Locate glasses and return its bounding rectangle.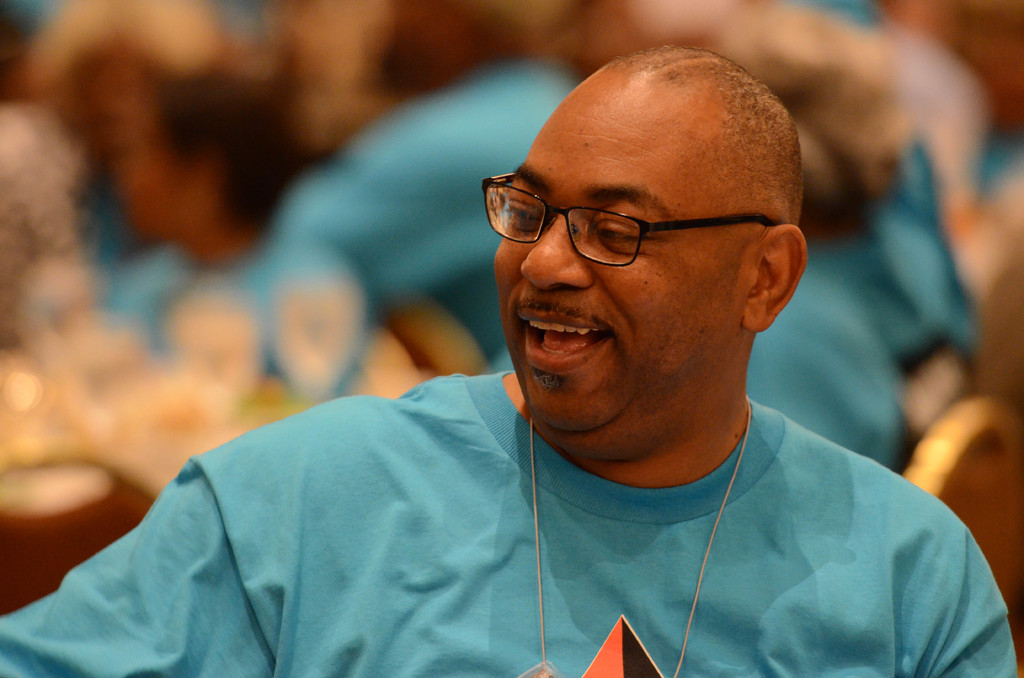
(left=467, top=182, right=744, bottom=275).
